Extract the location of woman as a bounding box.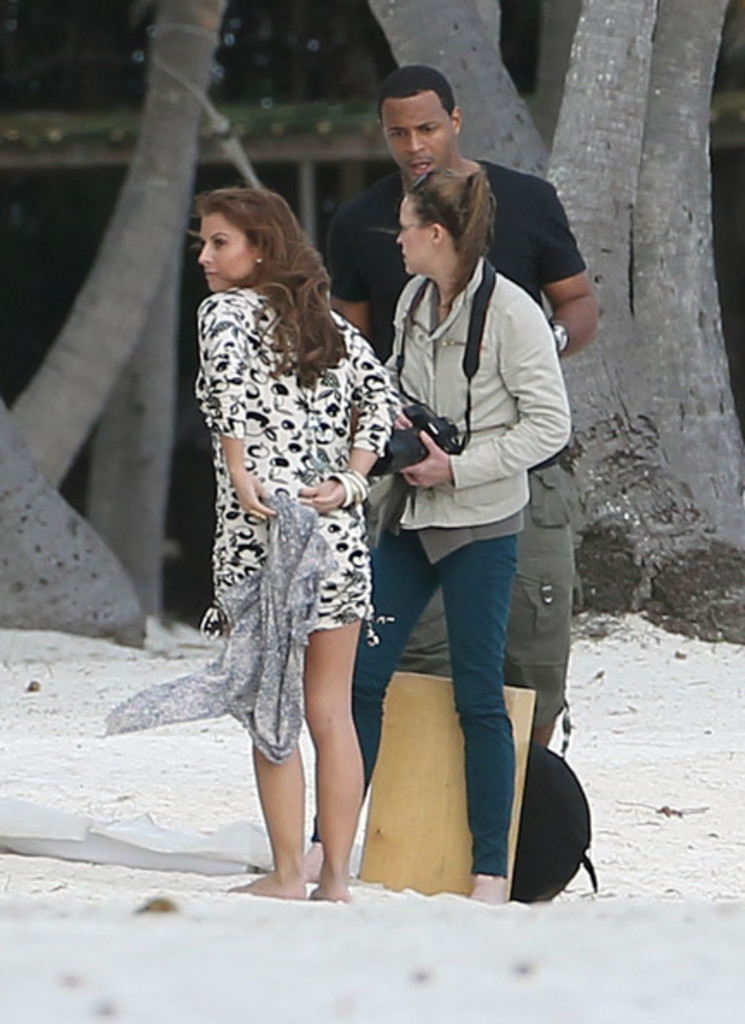
x1=286, y1=172, x2=571, y2=908.
